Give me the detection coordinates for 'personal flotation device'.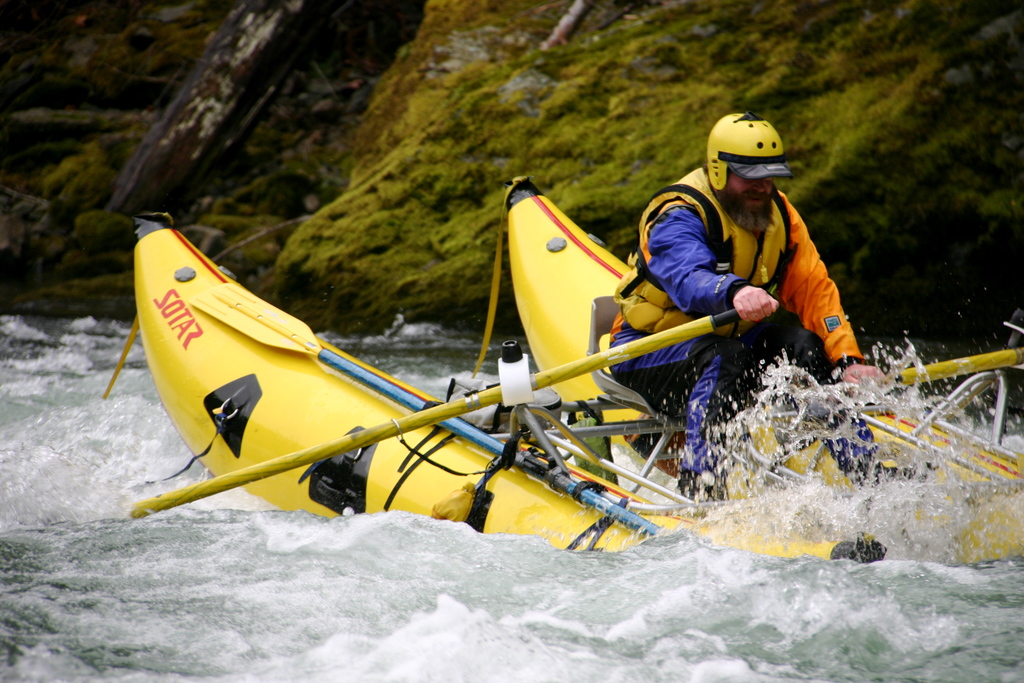
(x1=610, y1=165, x2=790, y2=337).
